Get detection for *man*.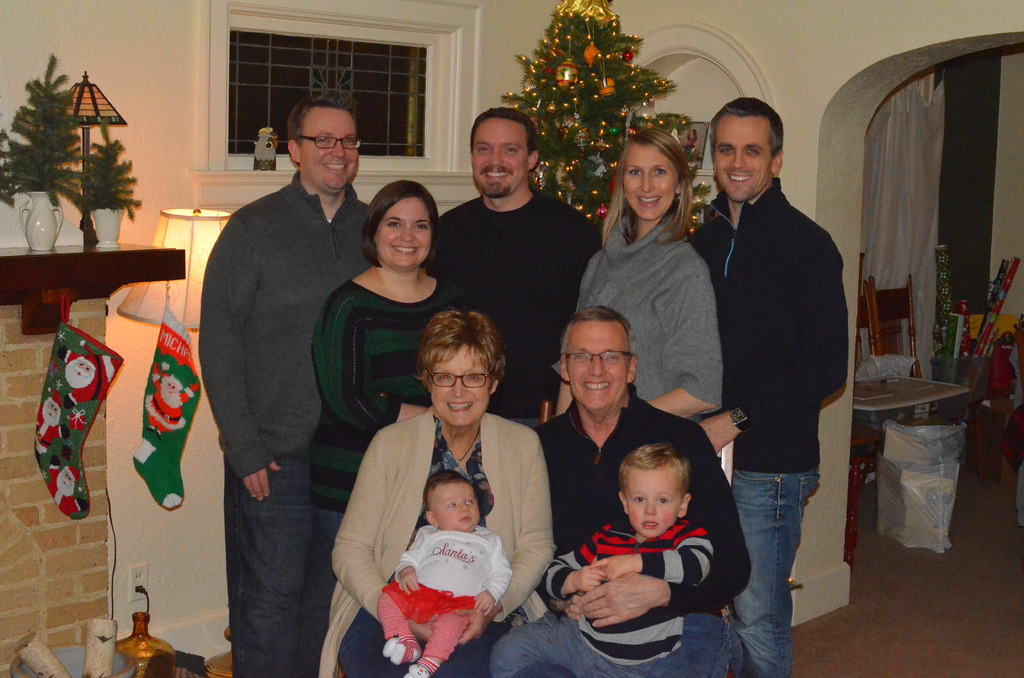
Detection: 203 97 375 677.
